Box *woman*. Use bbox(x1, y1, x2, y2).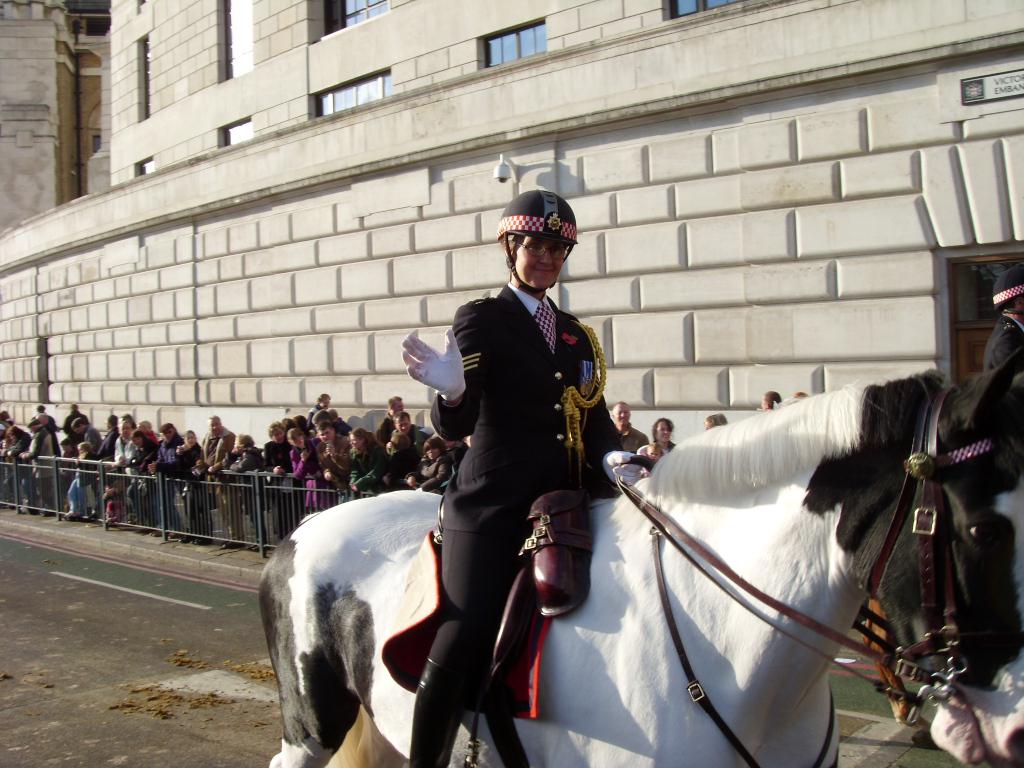
bbox(1, 426, 31, 515).
